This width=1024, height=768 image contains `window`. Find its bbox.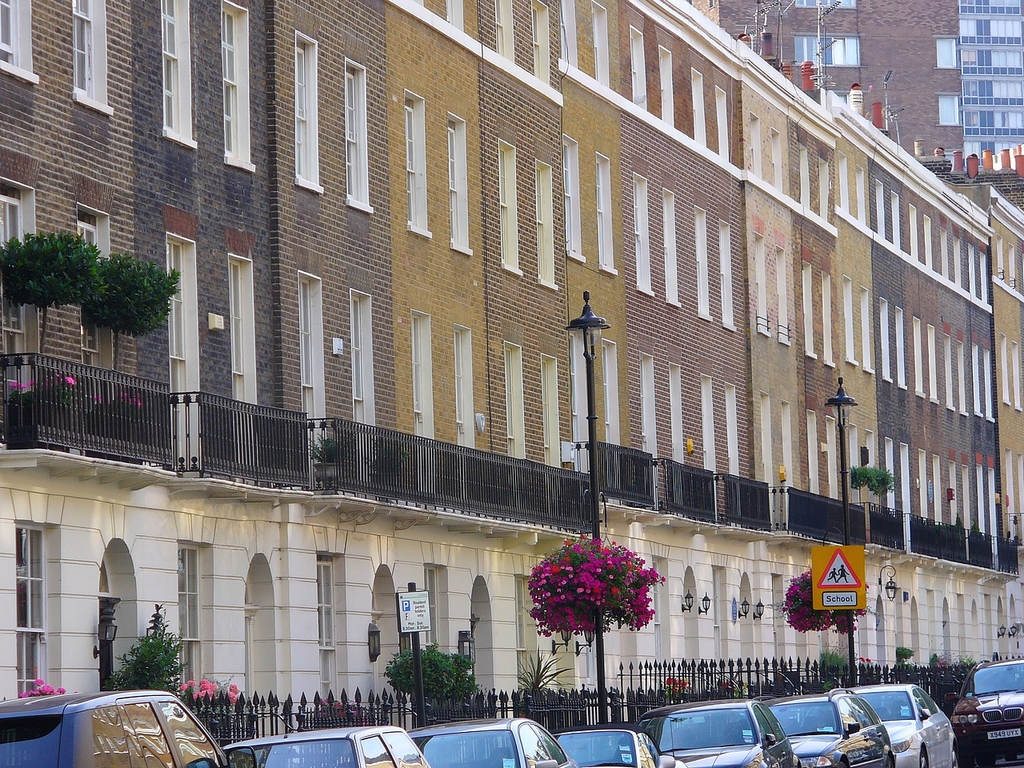
detection(162, 2, 197, 151).
